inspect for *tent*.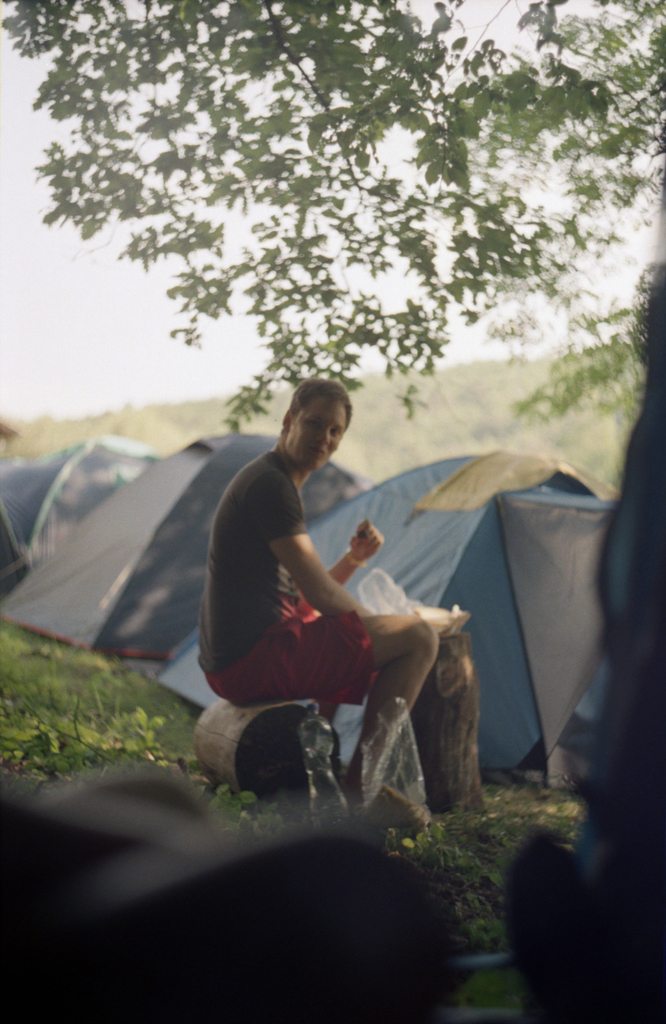
Inspection: (140, 447, 629, 781).
